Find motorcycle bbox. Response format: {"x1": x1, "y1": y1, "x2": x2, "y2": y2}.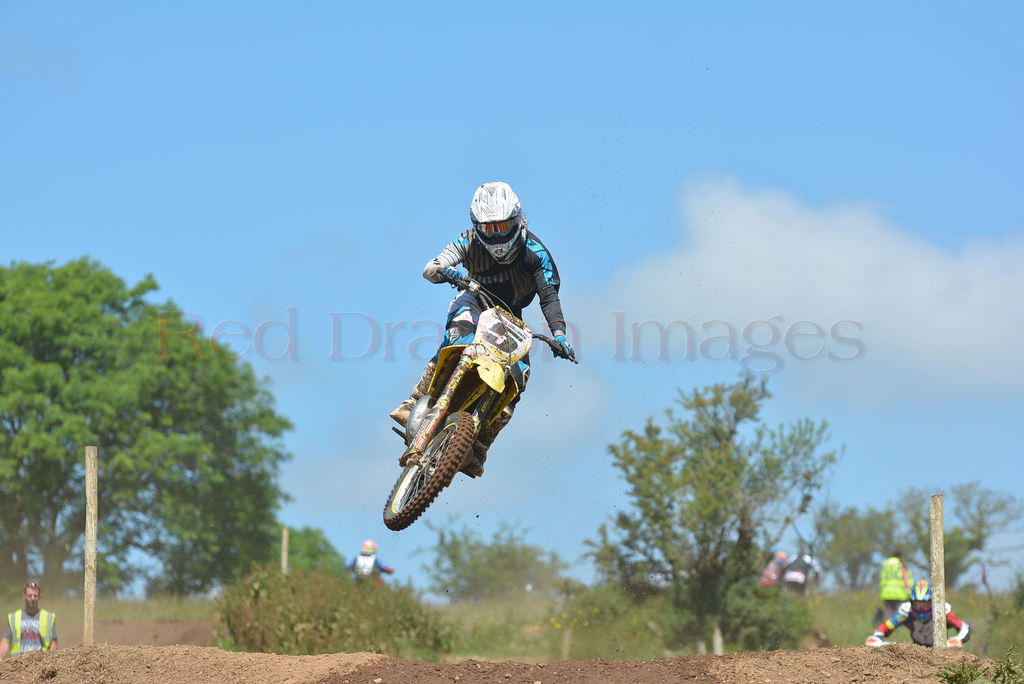
{"x1": 363, "y1": 278, "x2": 566, "y2": 528}.
